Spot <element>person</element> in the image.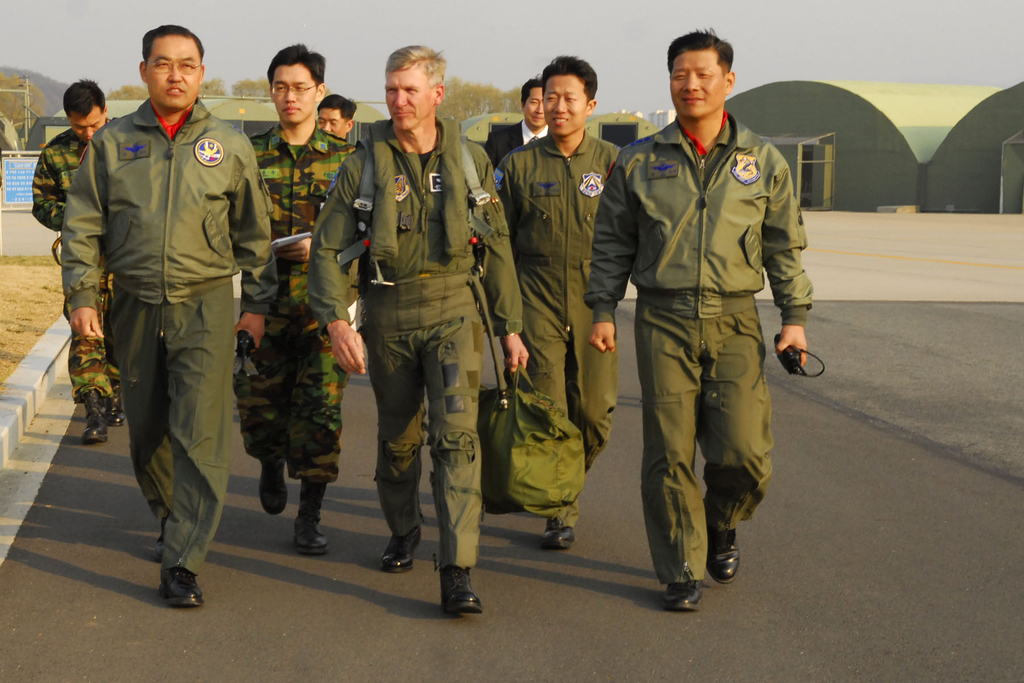
<element>person</element> found at {"x1": 303, "y1": 45, "x2": 530, "y2": 608}.
